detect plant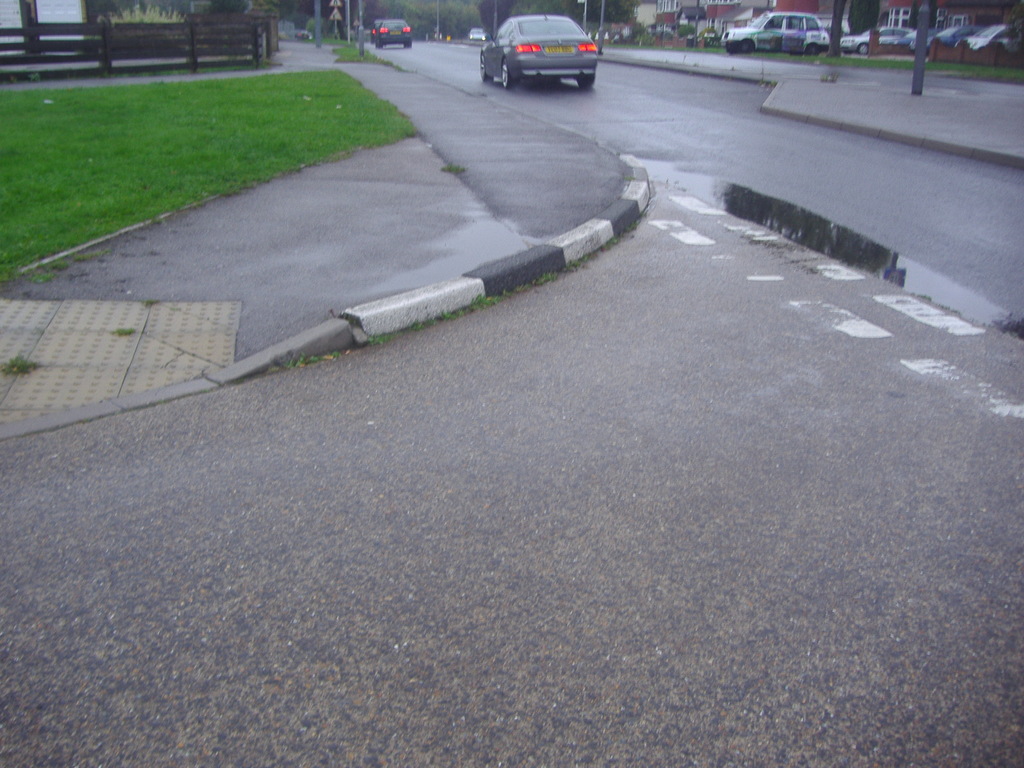
l=629, t=20, r=655, b=47
